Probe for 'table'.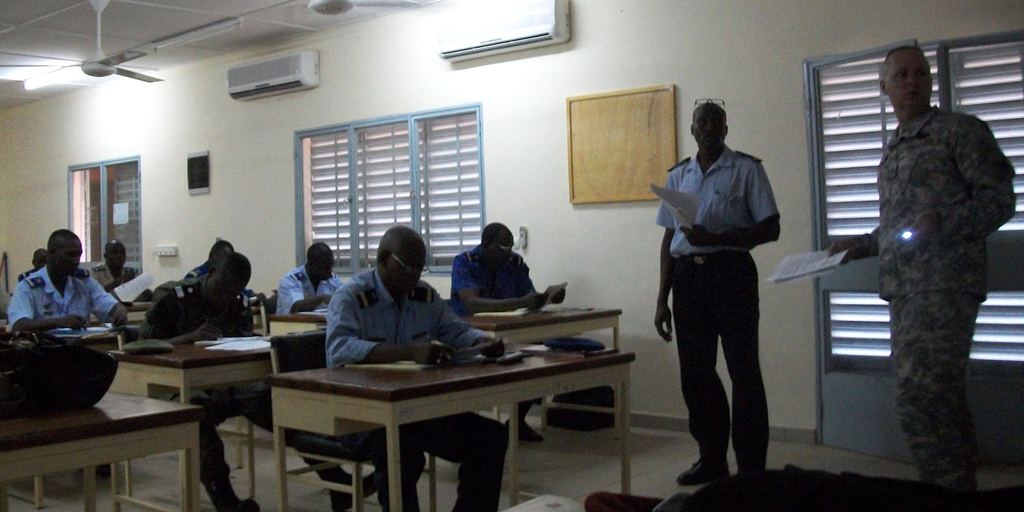
Probe result: bbox=(258, 311, 330, 375).
